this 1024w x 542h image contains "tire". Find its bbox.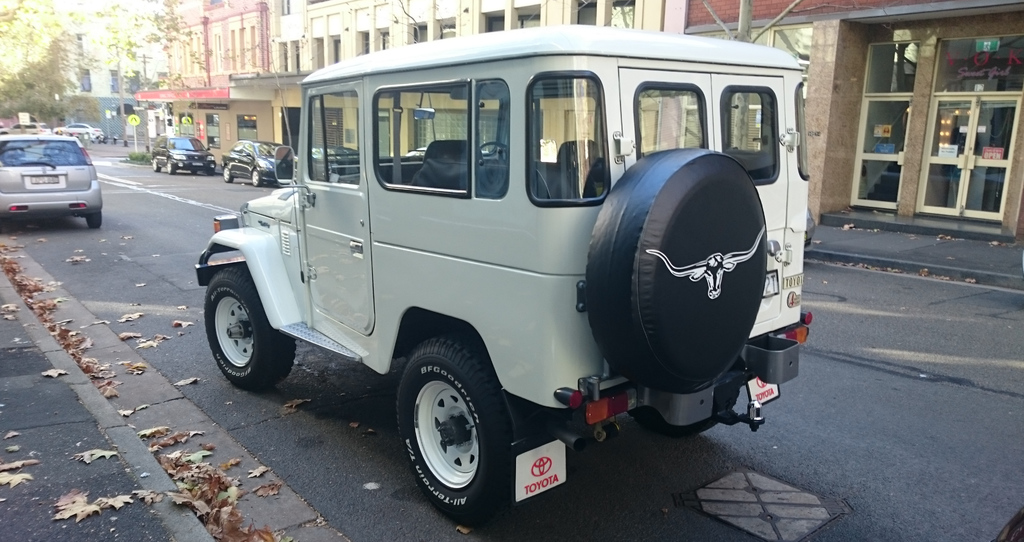
(206, 263, 300, 394).
